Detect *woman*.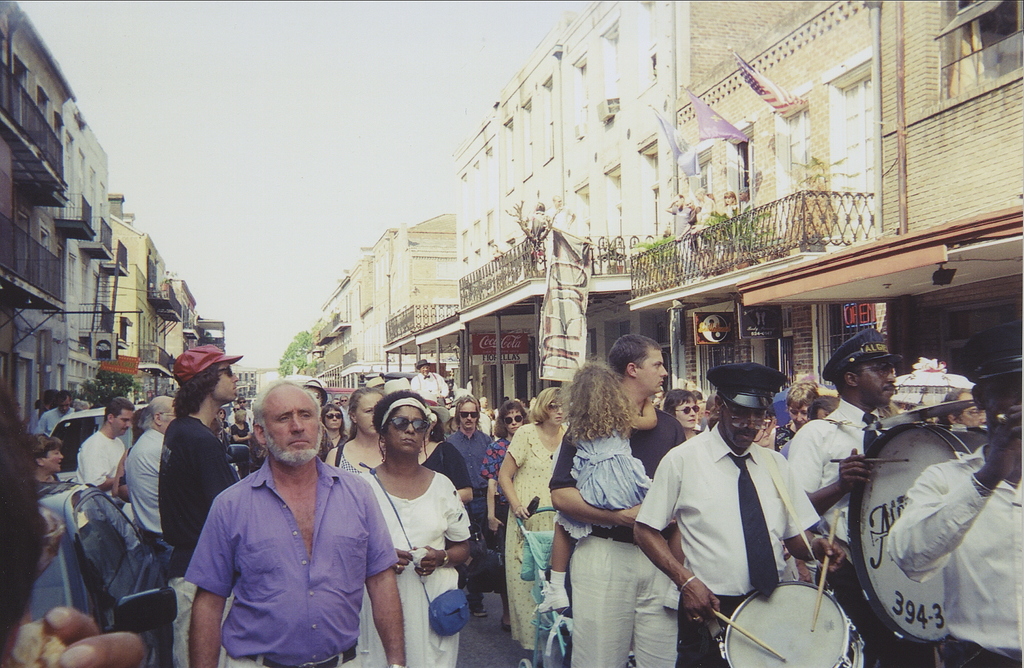
Detected at [left=228, top=409, right=252, bottom=448].
